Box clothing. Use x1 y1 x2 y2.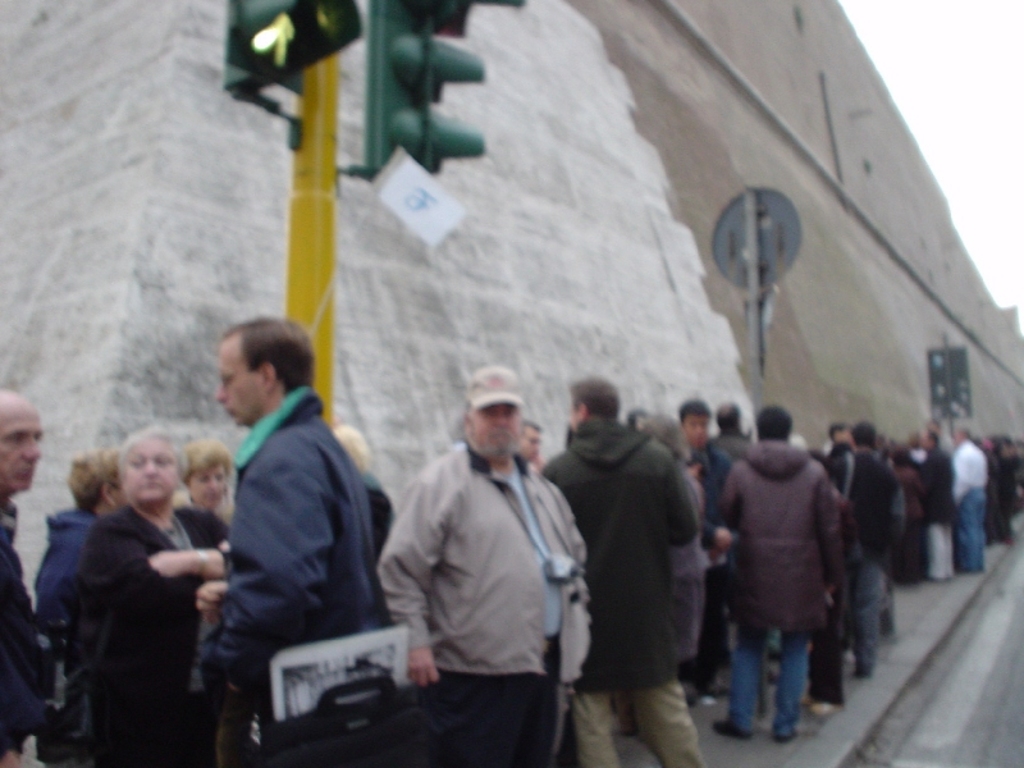
929 532 955 586.
